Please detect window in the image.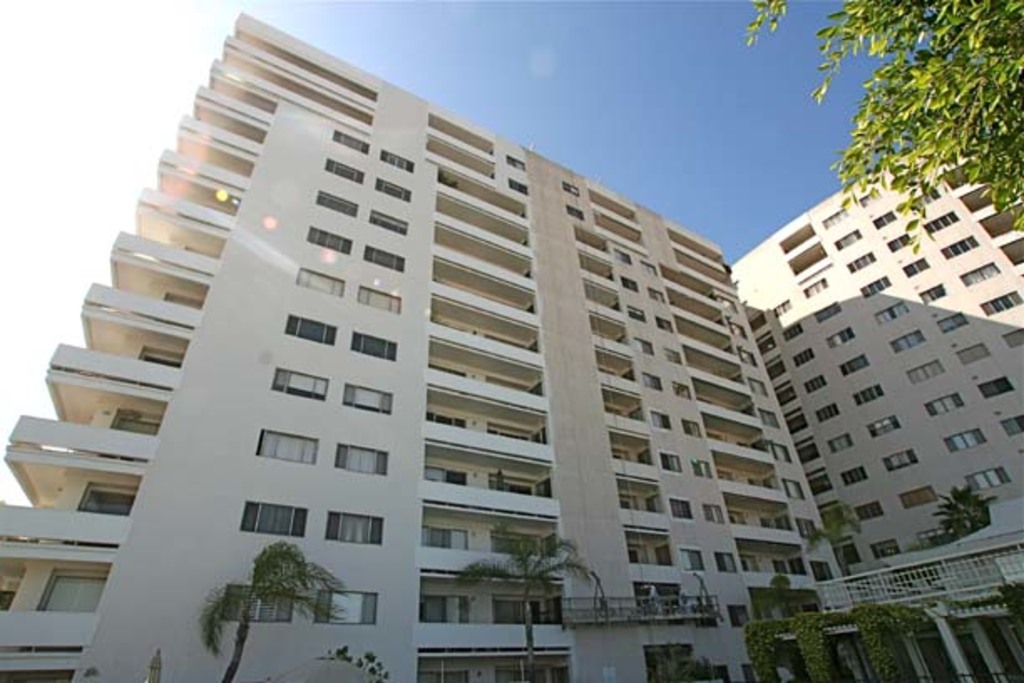
875,211,892,228.
